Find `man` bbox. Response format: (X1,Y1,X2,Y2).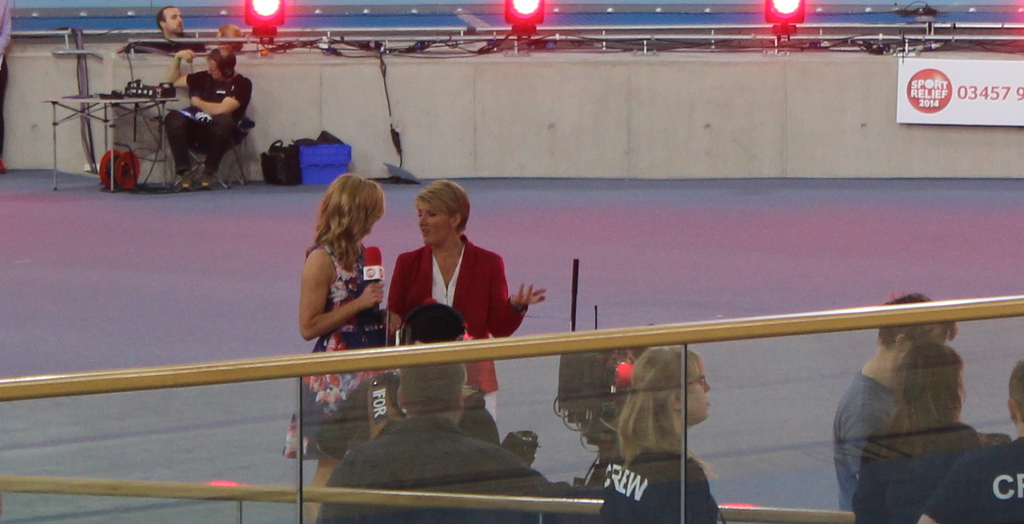
(829,288,962,514).
